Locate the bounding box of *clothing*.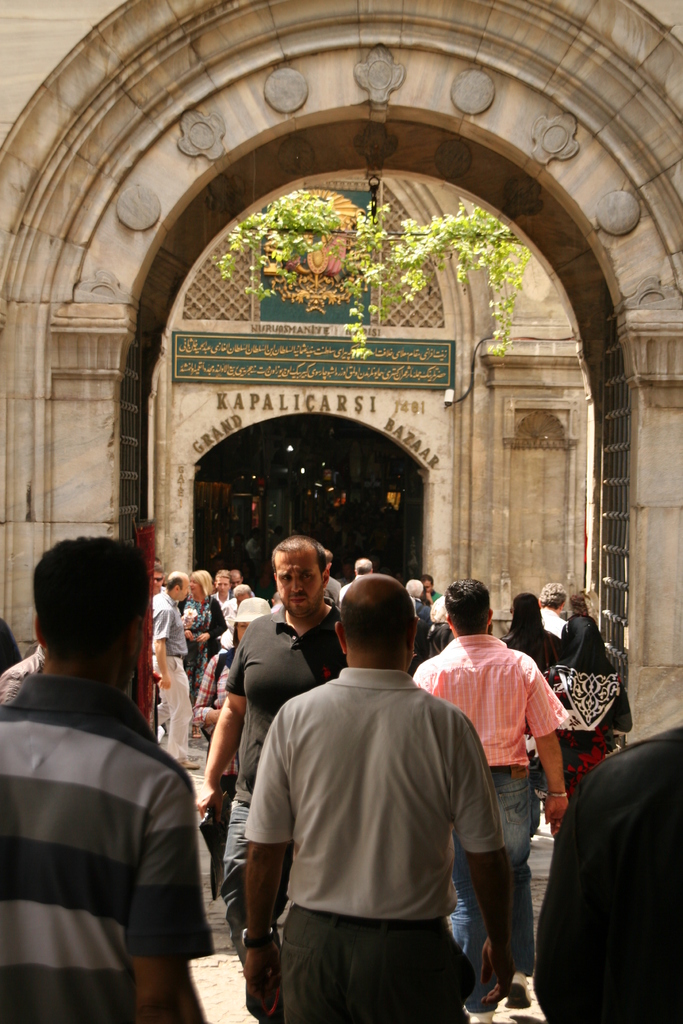
Bounding box: crop(415, 636, 569, 1009).
